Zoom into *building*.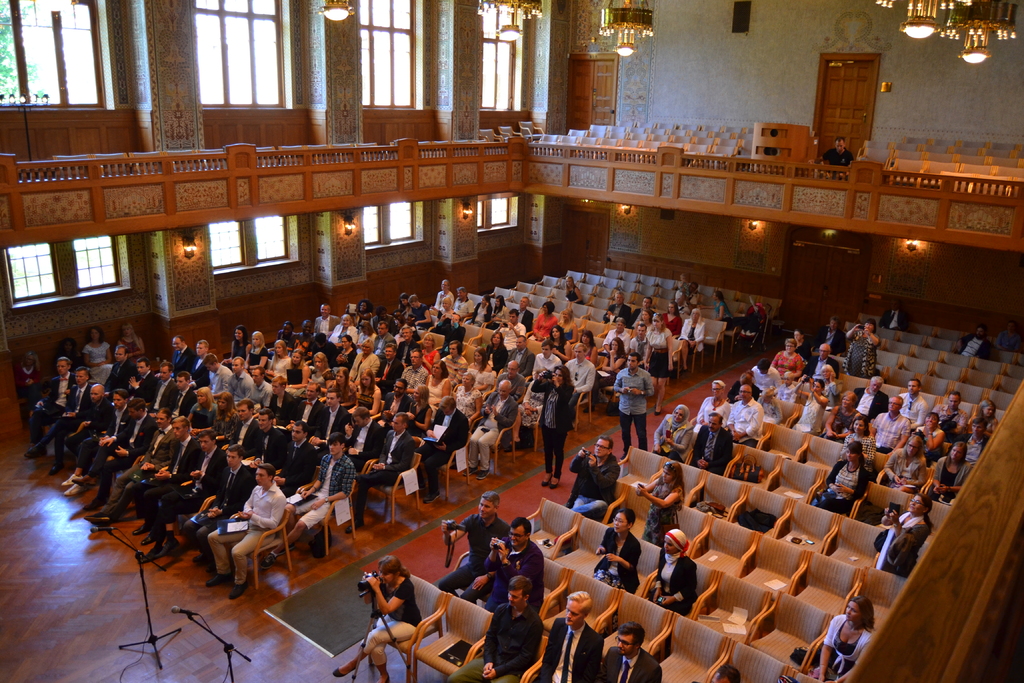
Zoom target: locate(0, 0, 1023, 682).
